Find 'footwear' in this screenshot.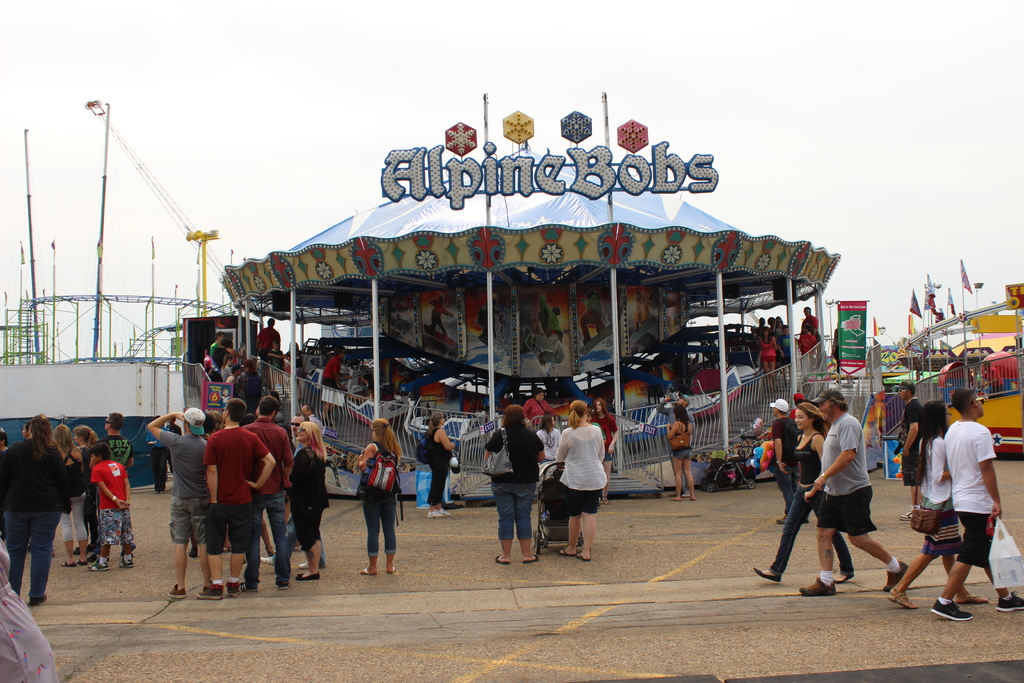
The bounding box for 'footwear' is left=990, top=586, right=1023, bottom=612.
